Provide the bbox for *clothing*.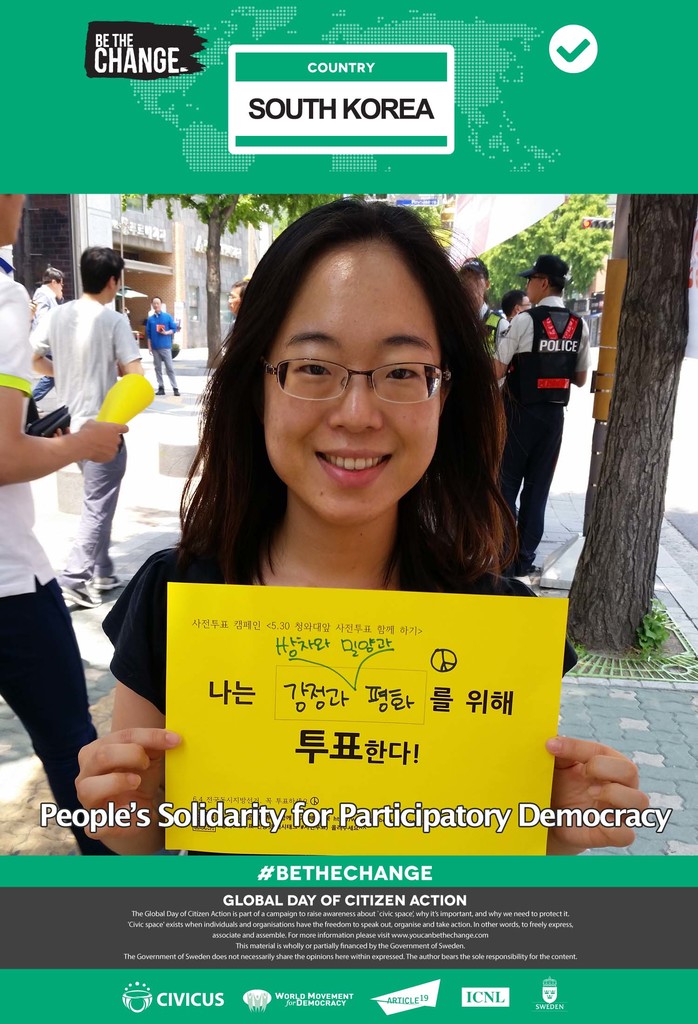
[158,365,190,400].
